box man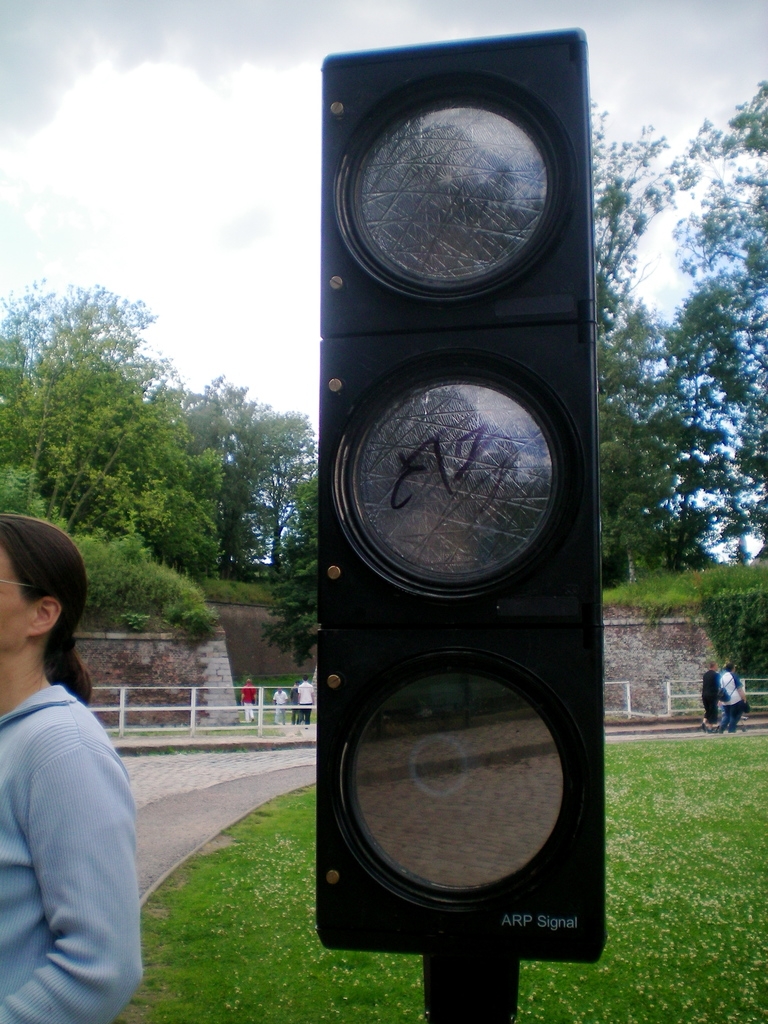
left=291, top=680, right=311, bottom=724
